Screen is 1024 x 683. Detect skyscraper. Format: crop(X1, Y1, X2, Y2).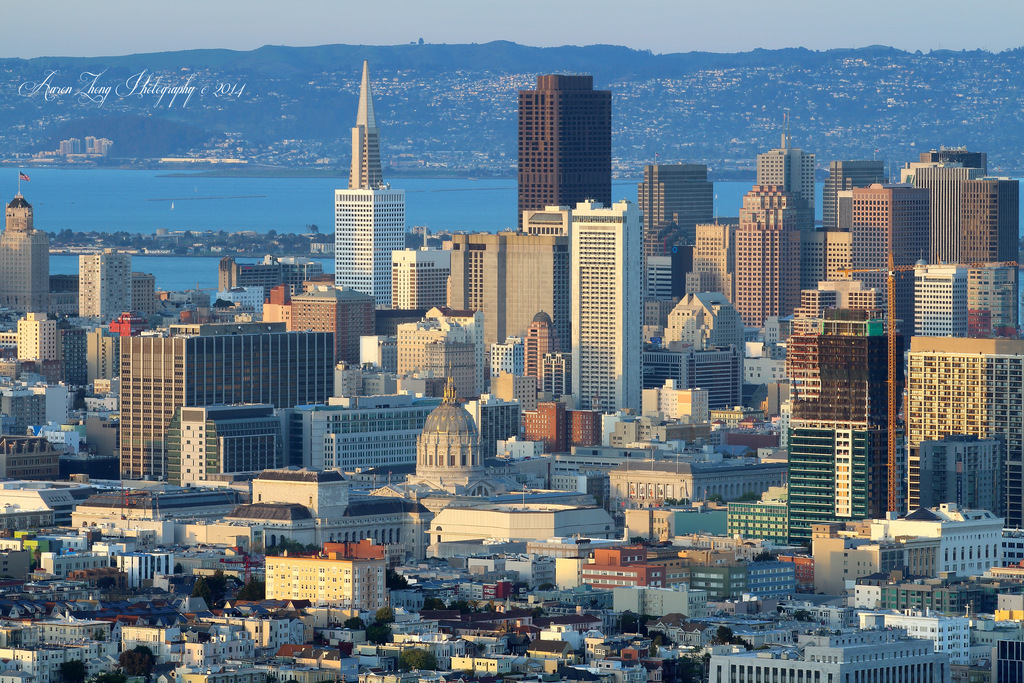
crop(764, 136, 817, 249).
